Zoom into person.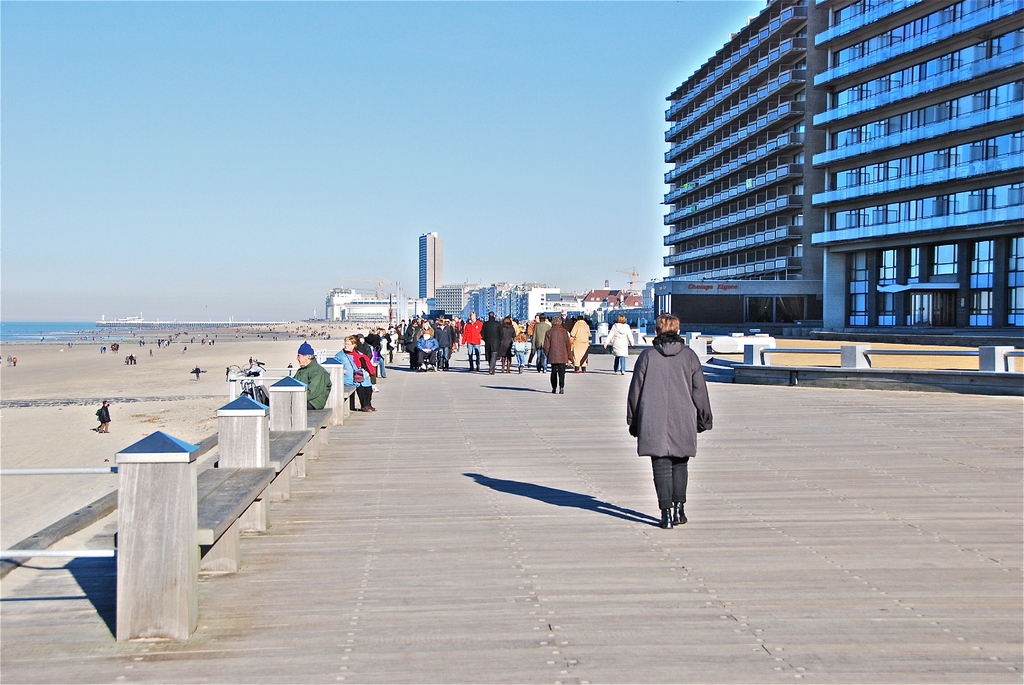
Zoom target: [492,317,515,369].
